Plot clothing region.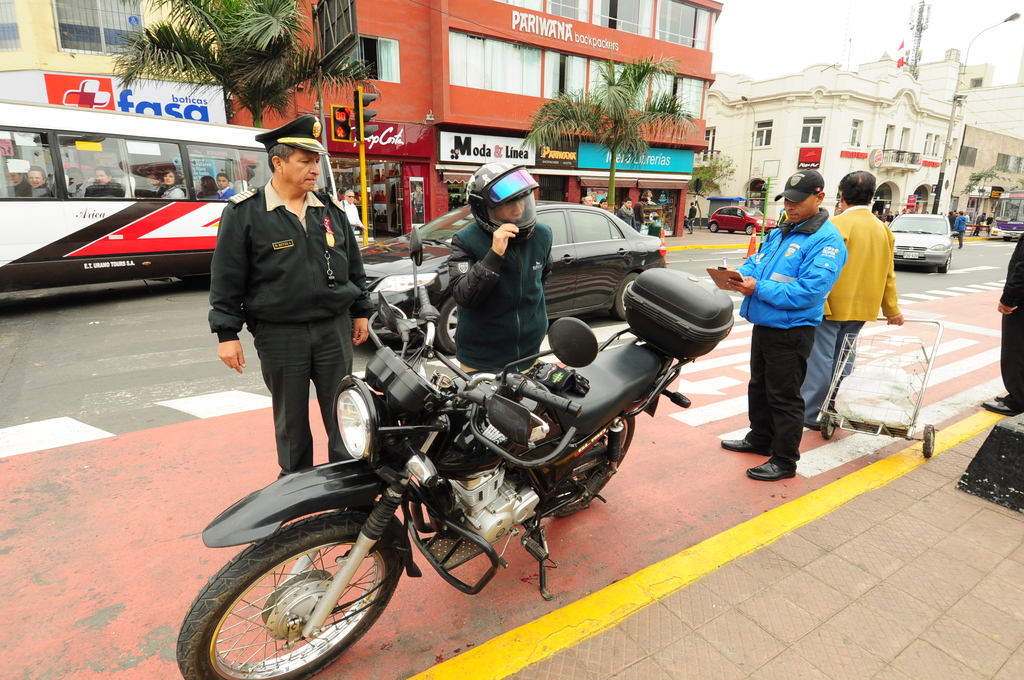
Plotted at detection(950, 212, 965, 247).
